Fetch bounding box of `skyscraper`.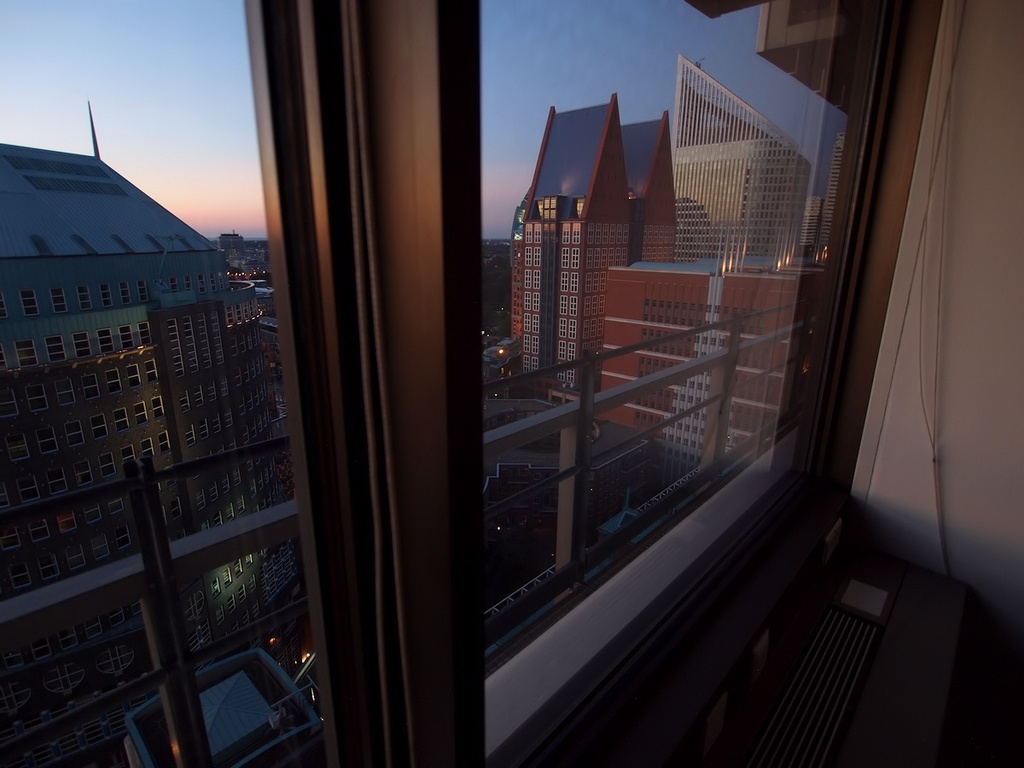
Bbox: x1=119 y1=645 x2=327 y2=767.
